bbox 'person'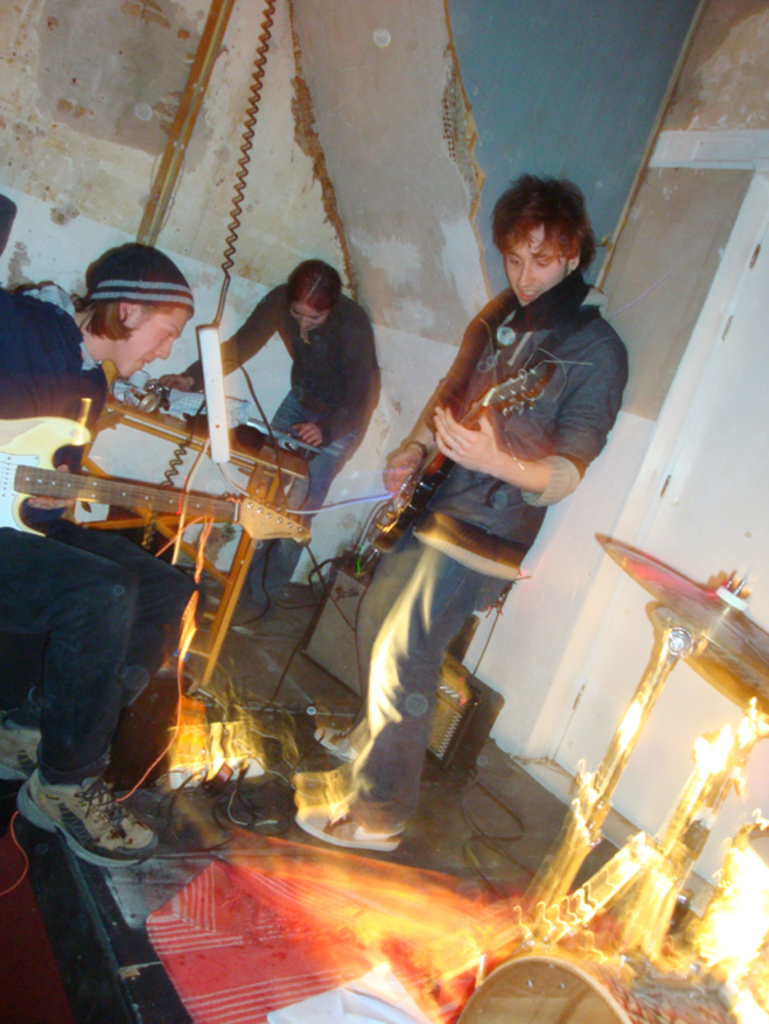
l=287, t=177, r=628, b=851
